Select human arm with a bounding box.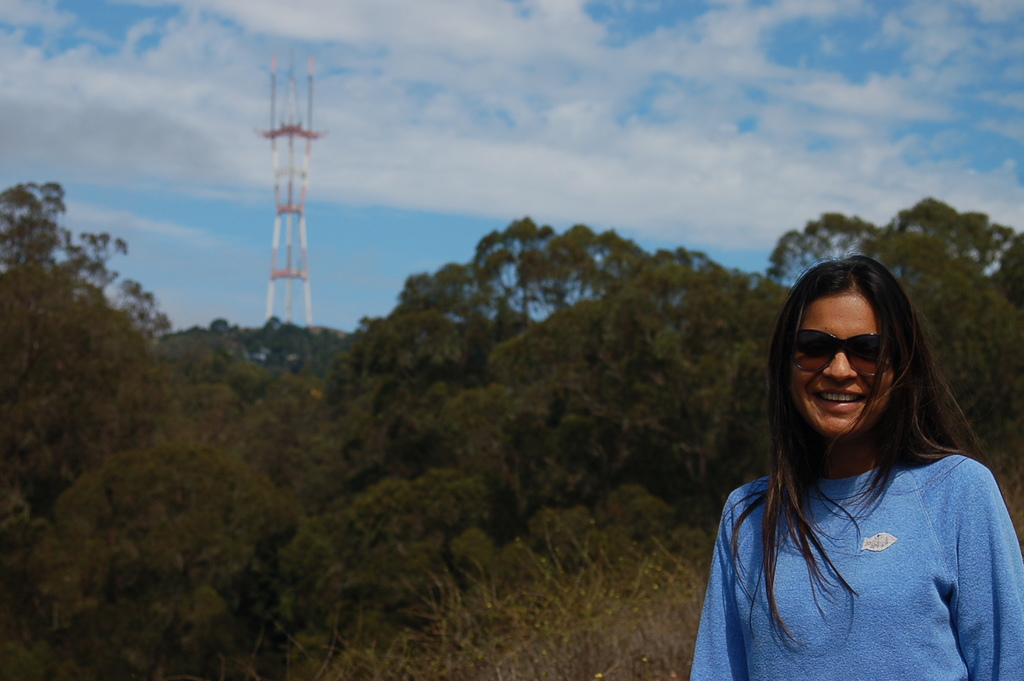
[left=690, top=494, right=746, bottom=679].
